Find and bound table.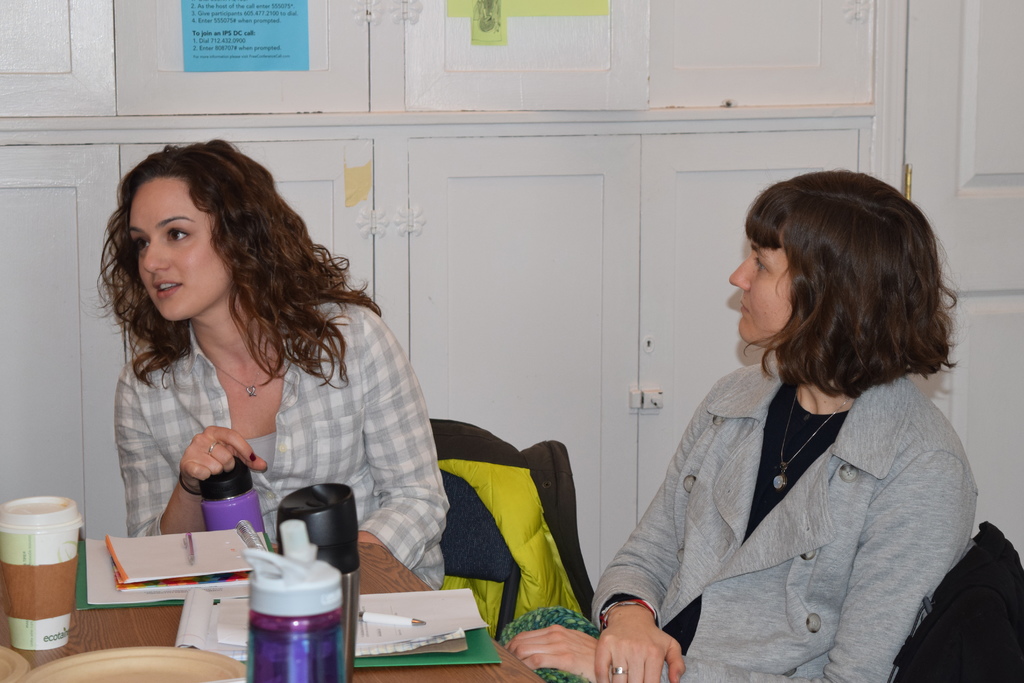
Bound: left=0, top=550, right=540, bottom=681.
